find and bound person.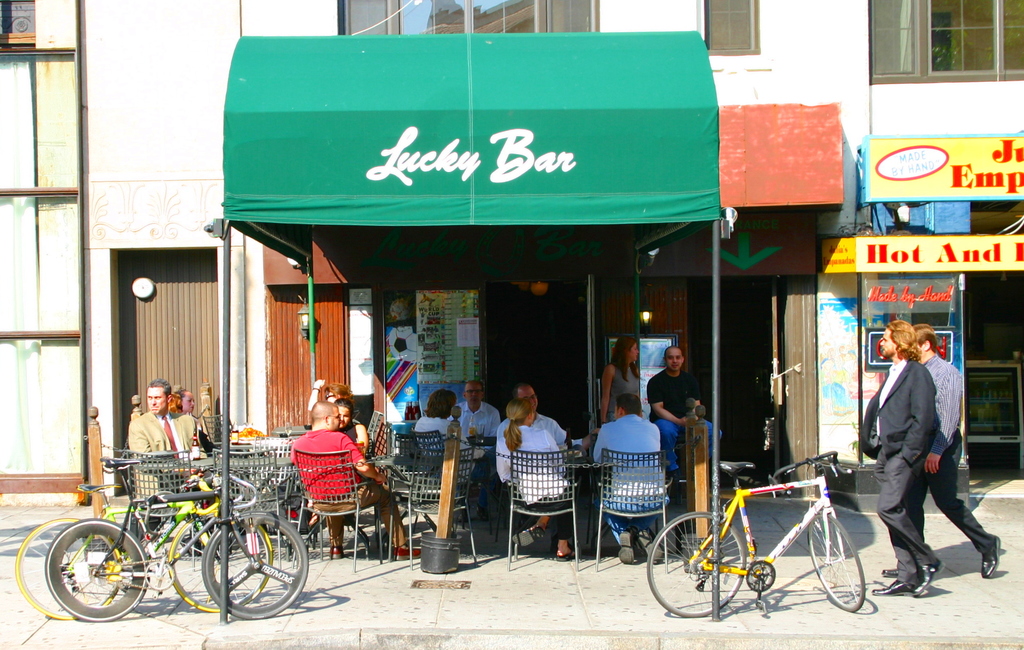
Bound: rect(495, 384, 589, 451).
